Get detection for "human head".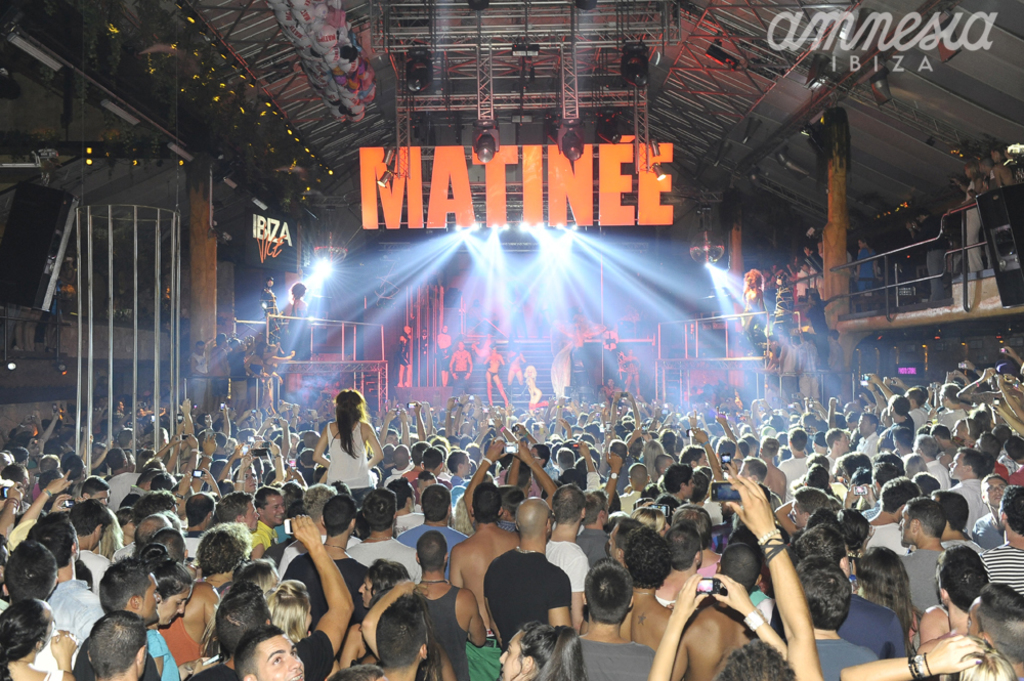
Detection: l=28, t=512, r=80, b=569.
